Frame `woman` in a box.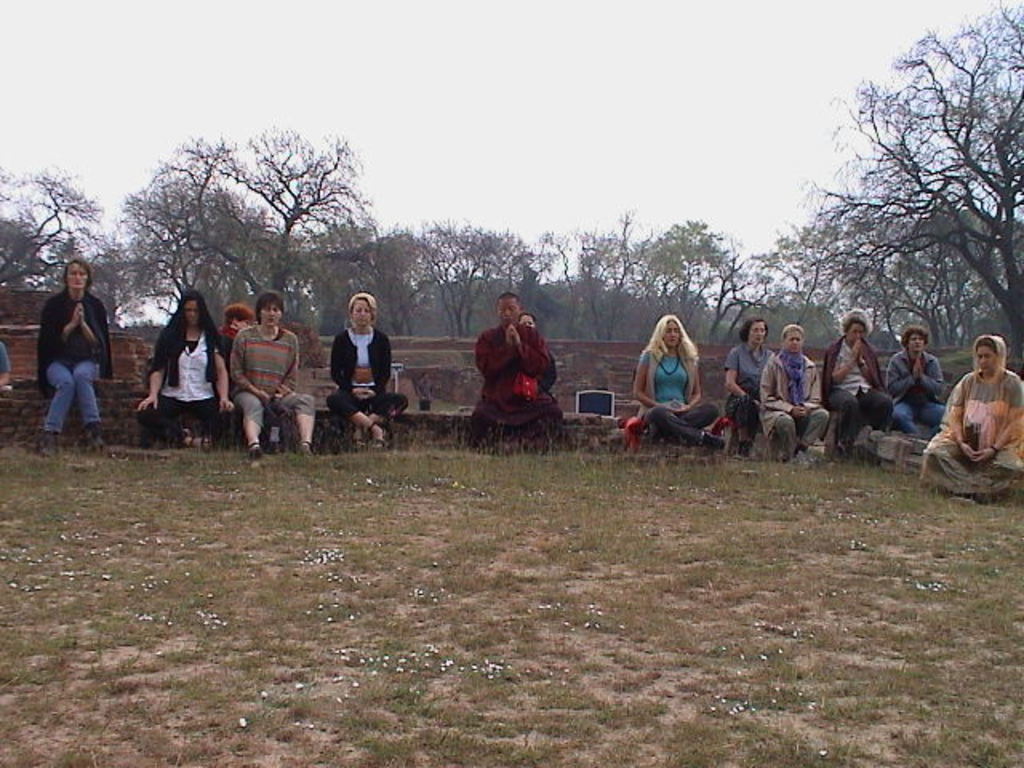
[16,251,107,450].
